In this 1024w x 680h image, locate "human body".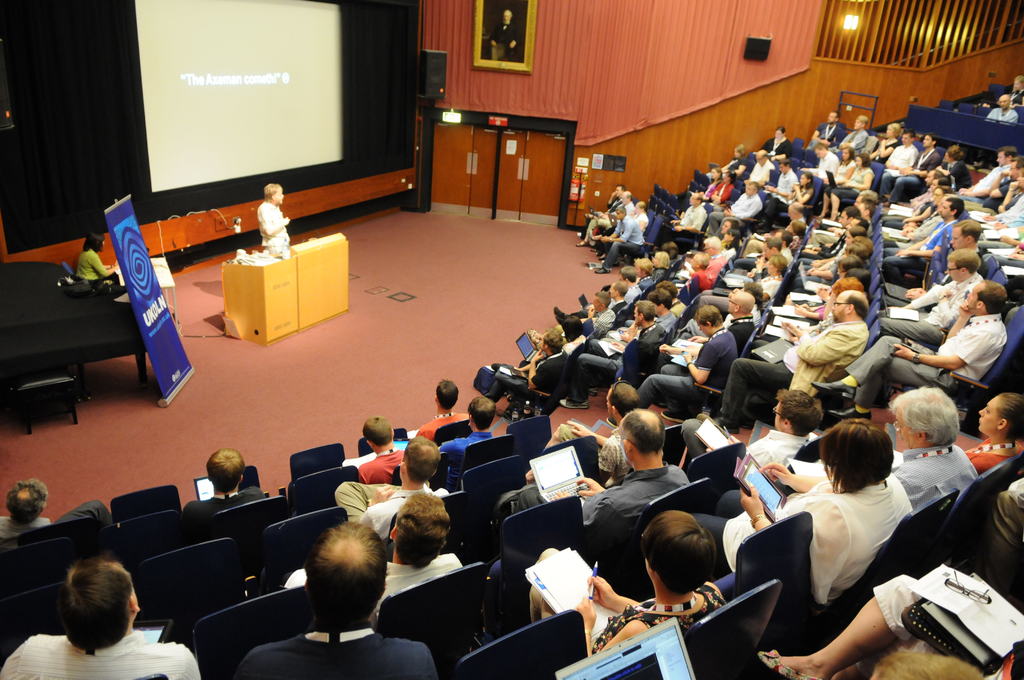
Bounding box: l=985, t=105, r=1019, b=127.
